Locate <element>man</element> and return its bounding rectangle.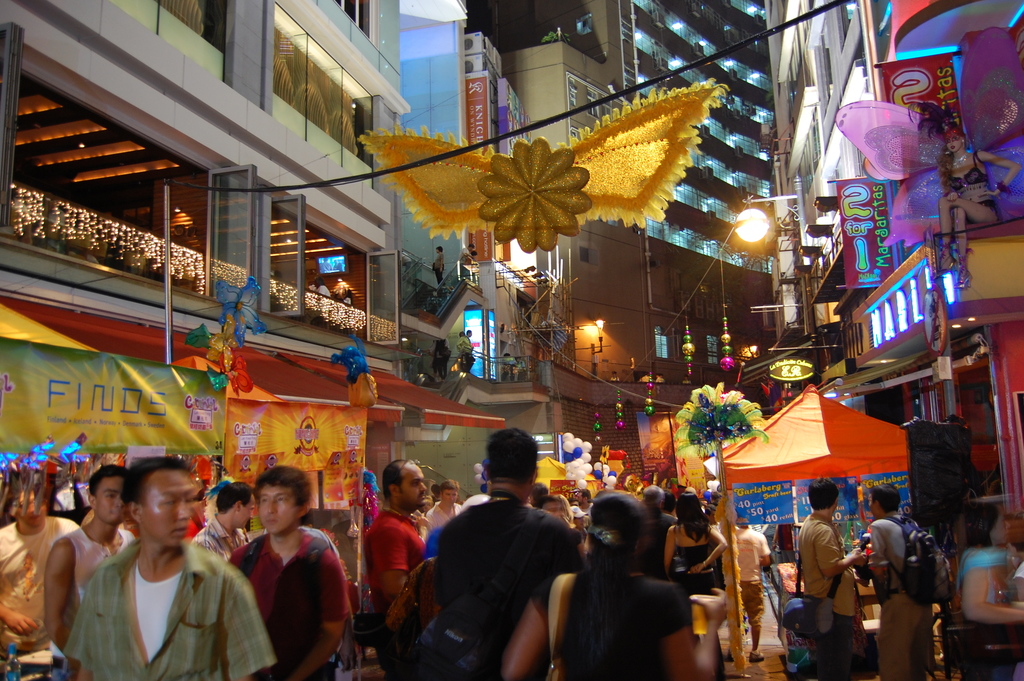
[left=794, top=469, right=868, bottom=680].
